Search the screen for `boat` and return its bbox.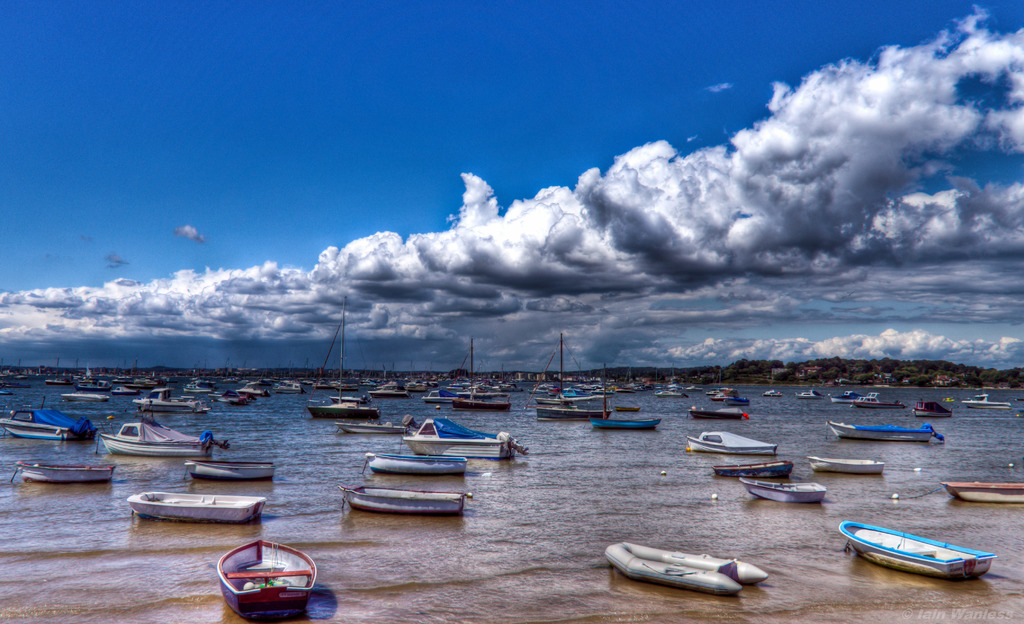
Found: detection(716, 390, 740, 402).
